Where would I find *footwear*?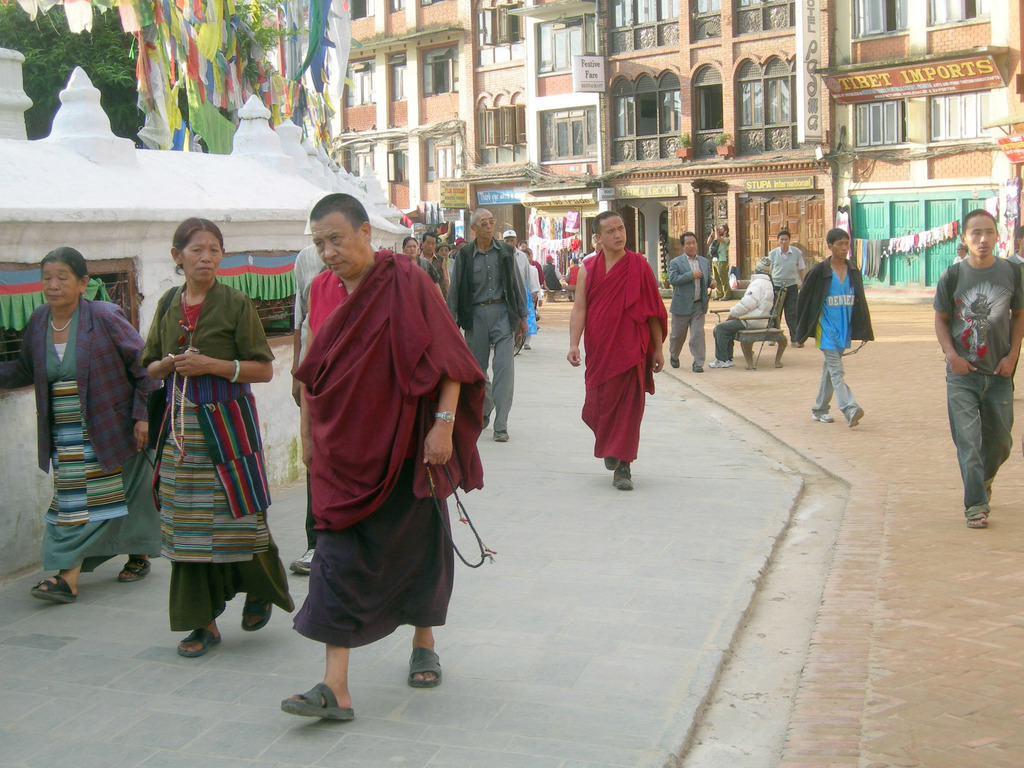
At locate(175, 625, 220, 660).
